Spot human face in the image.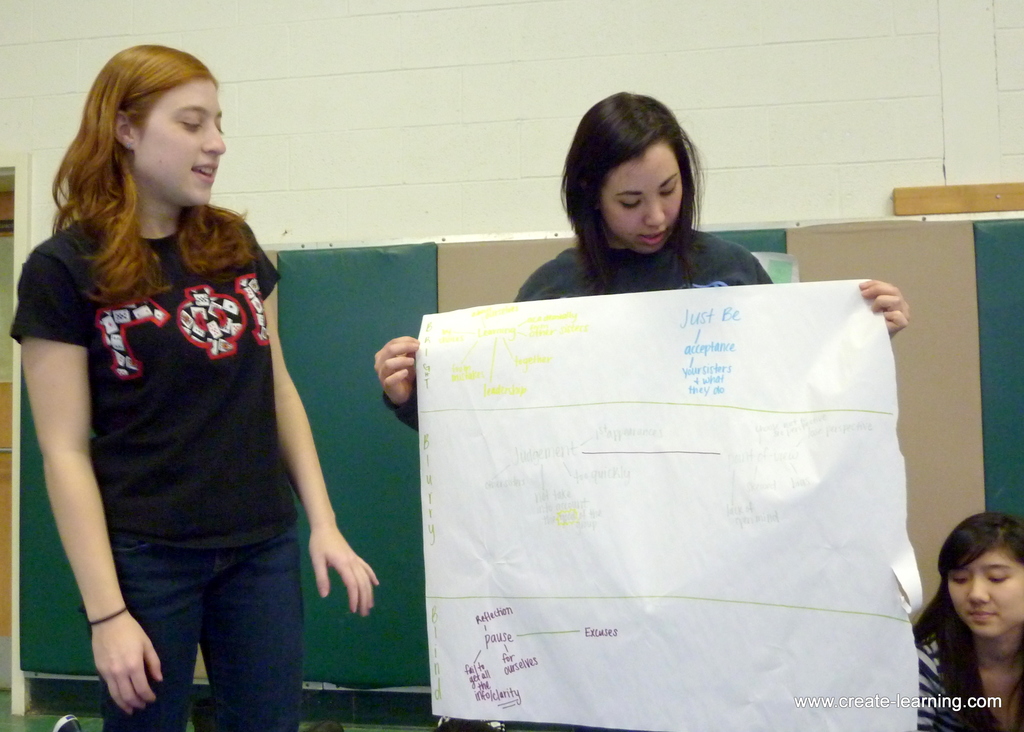
human face found at x1=136 y1=77 x2=232 y2=206.
